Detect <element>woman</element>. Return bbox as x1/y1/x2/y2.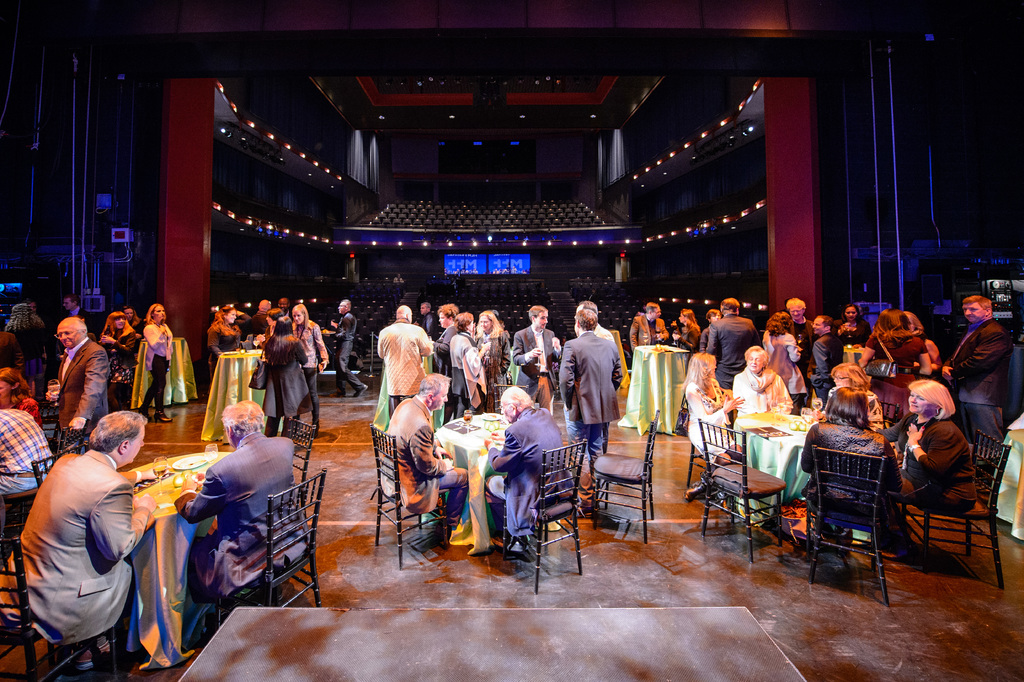
684/346/746/479.
